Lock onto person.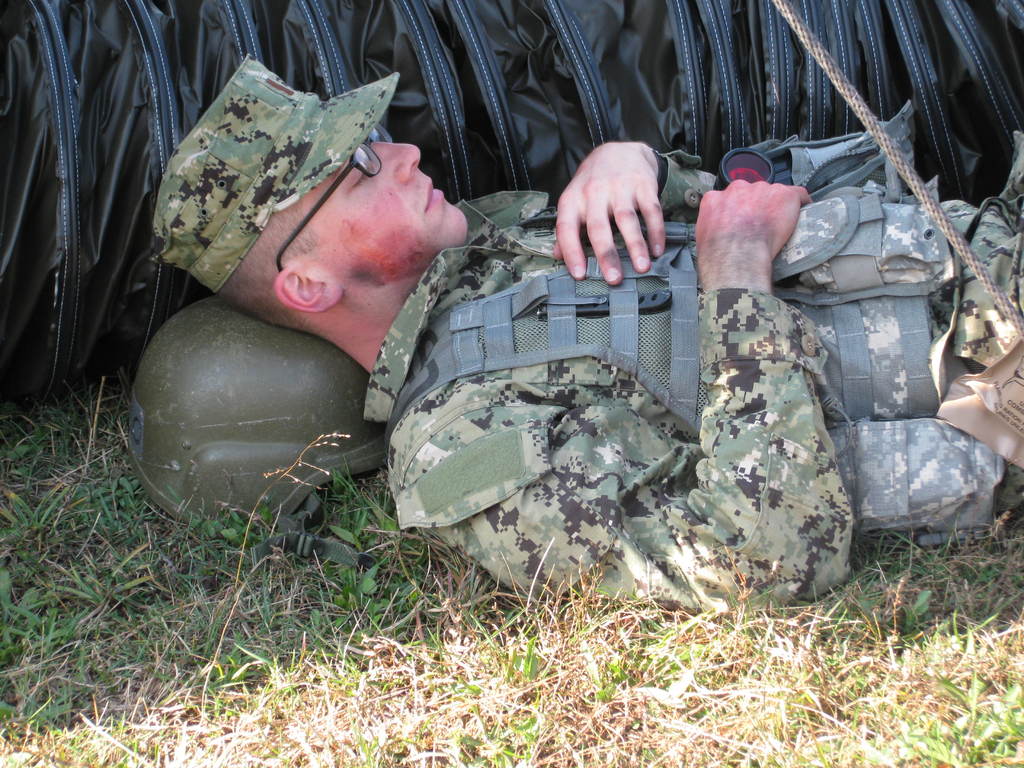
Locked: x1=150, y1=54, x2=1023, y2=616.
